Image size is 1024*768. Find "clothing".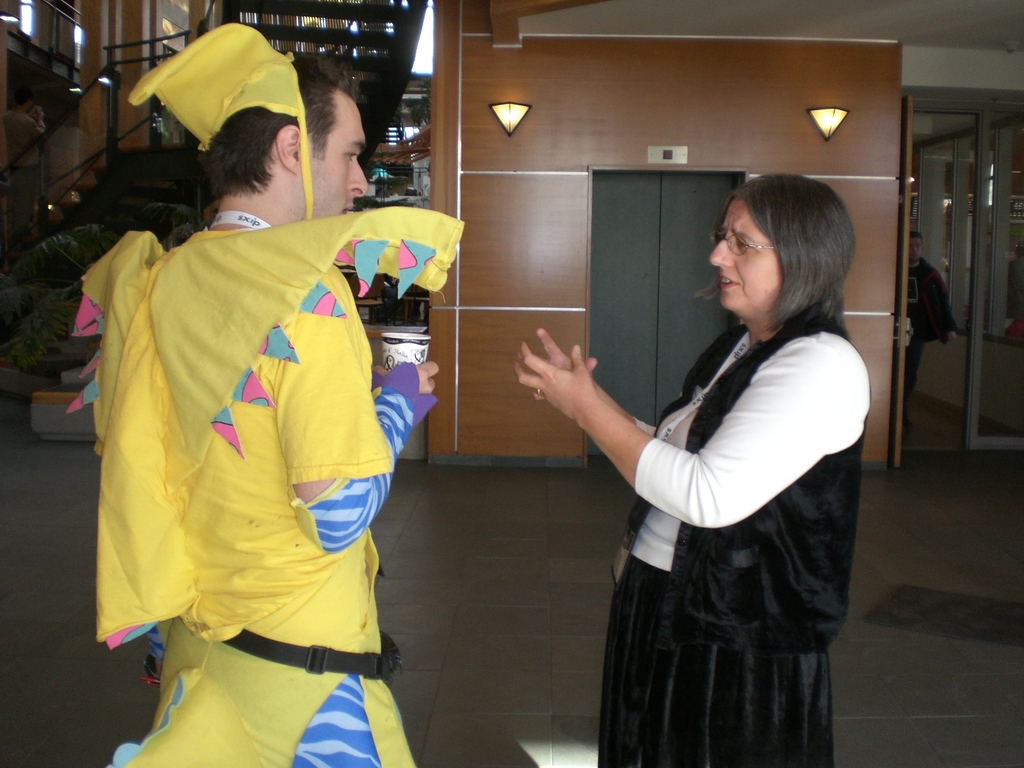
BBox(885, 254, 964, 438).
